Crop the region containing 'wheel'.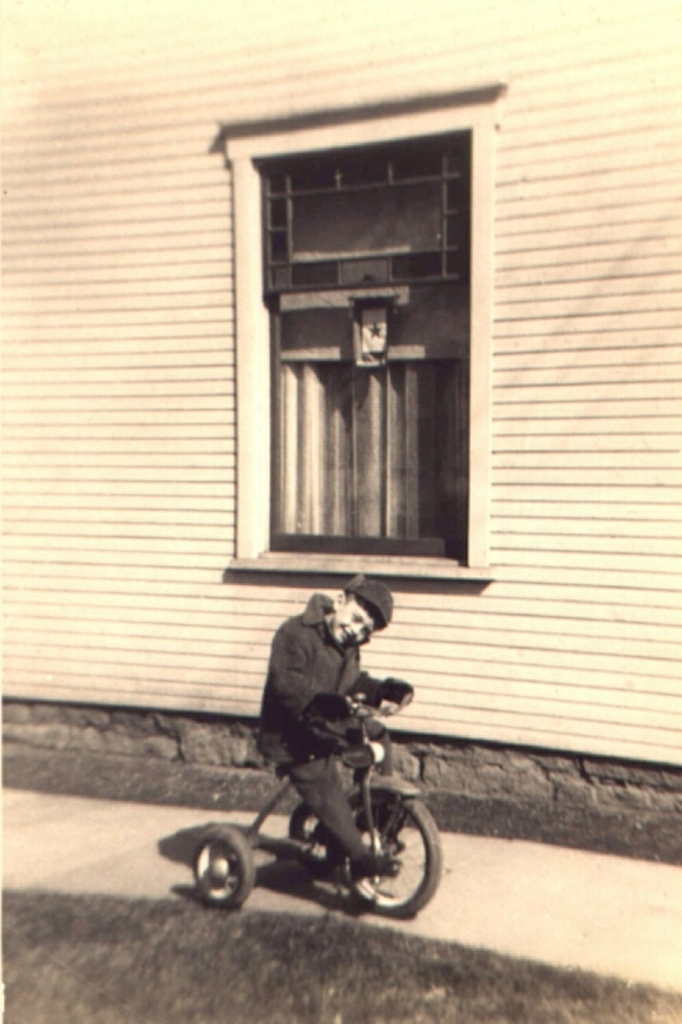
Crop region: (340, 796, 441, 919).
